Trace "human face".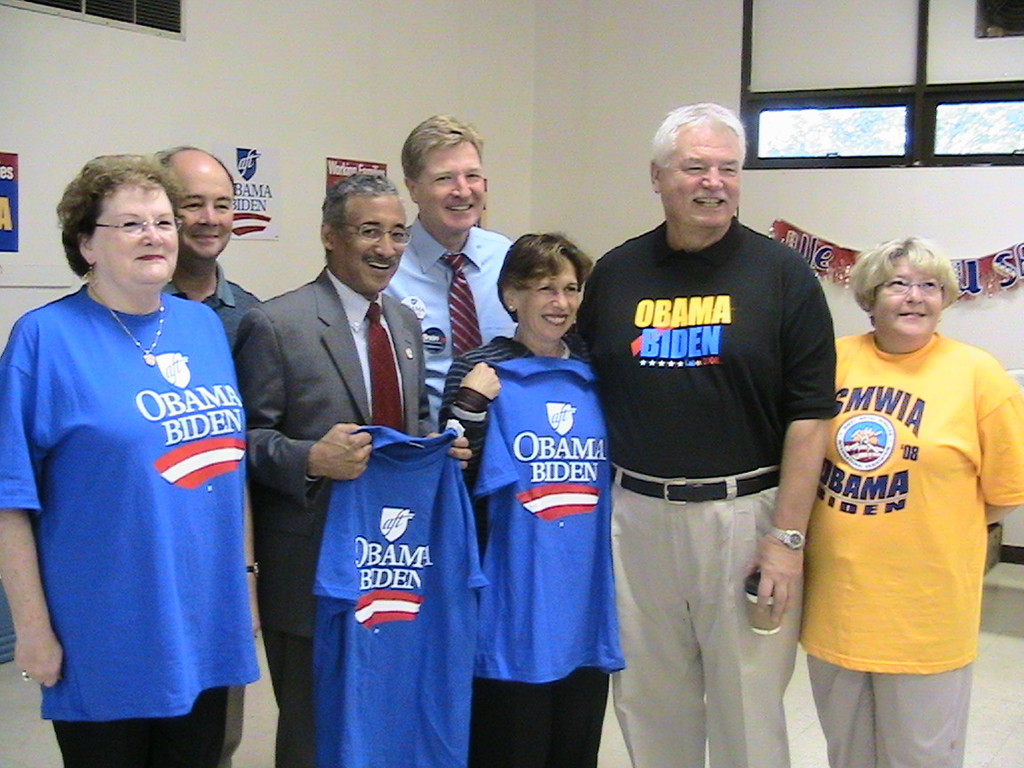
Traced to <bbox>658, 118, 743, 227</bbox>.
